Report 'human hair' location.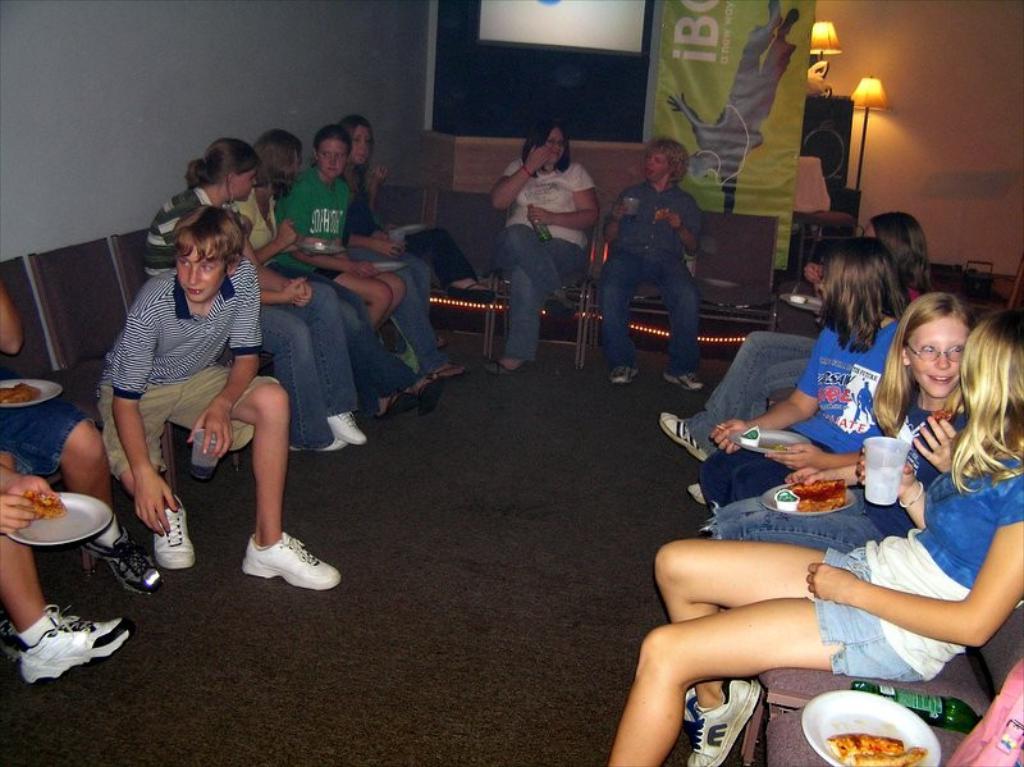
Report: pyautogui.locateOnScreen(524, 114, 571, 181).
